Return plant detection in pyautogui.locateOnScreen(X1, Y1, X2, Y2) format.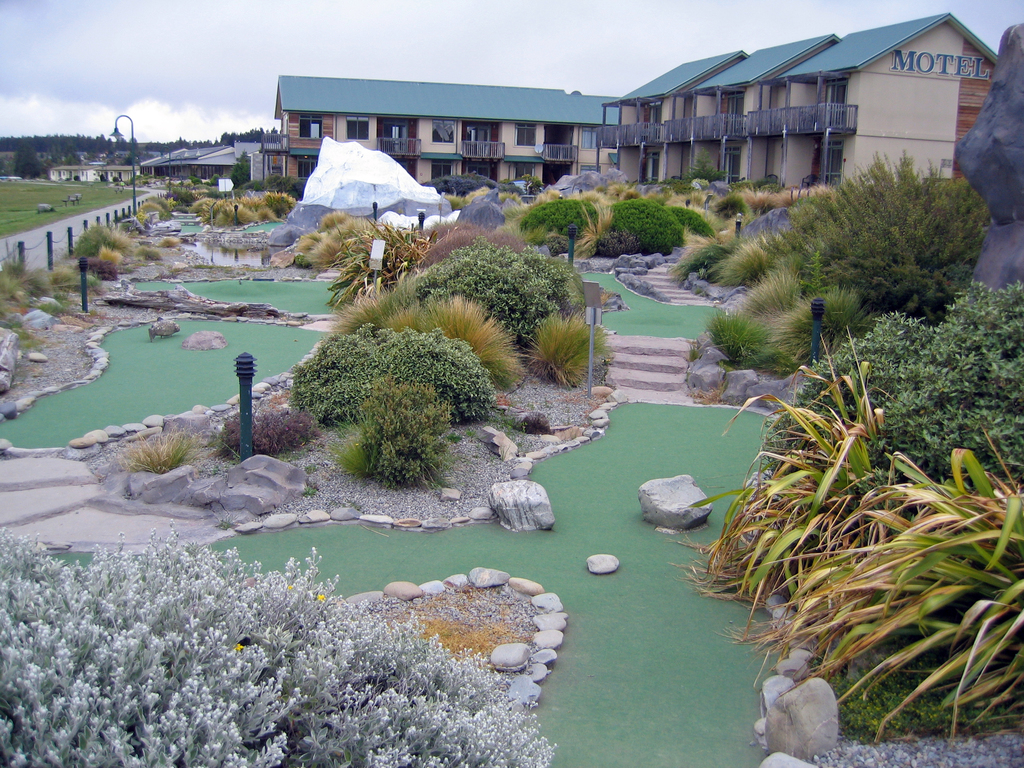
pyautogui.locateOnScreen(166, 185, 196, 212).
